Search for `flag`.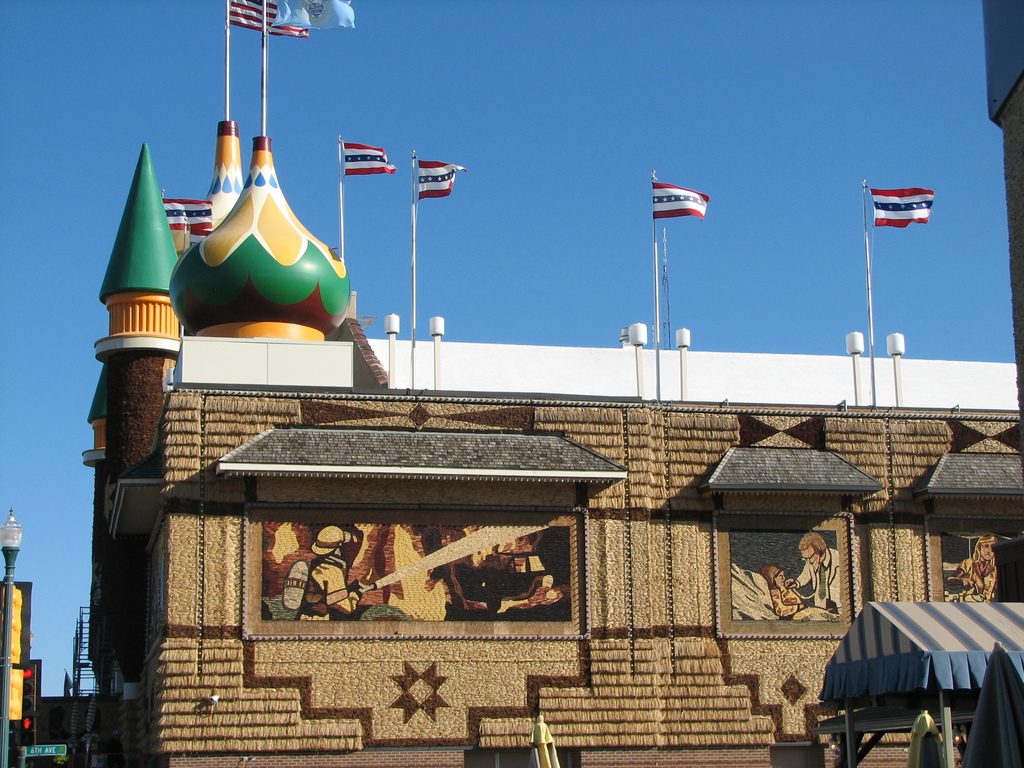
Found at detection(414, 163, 467, 203).
